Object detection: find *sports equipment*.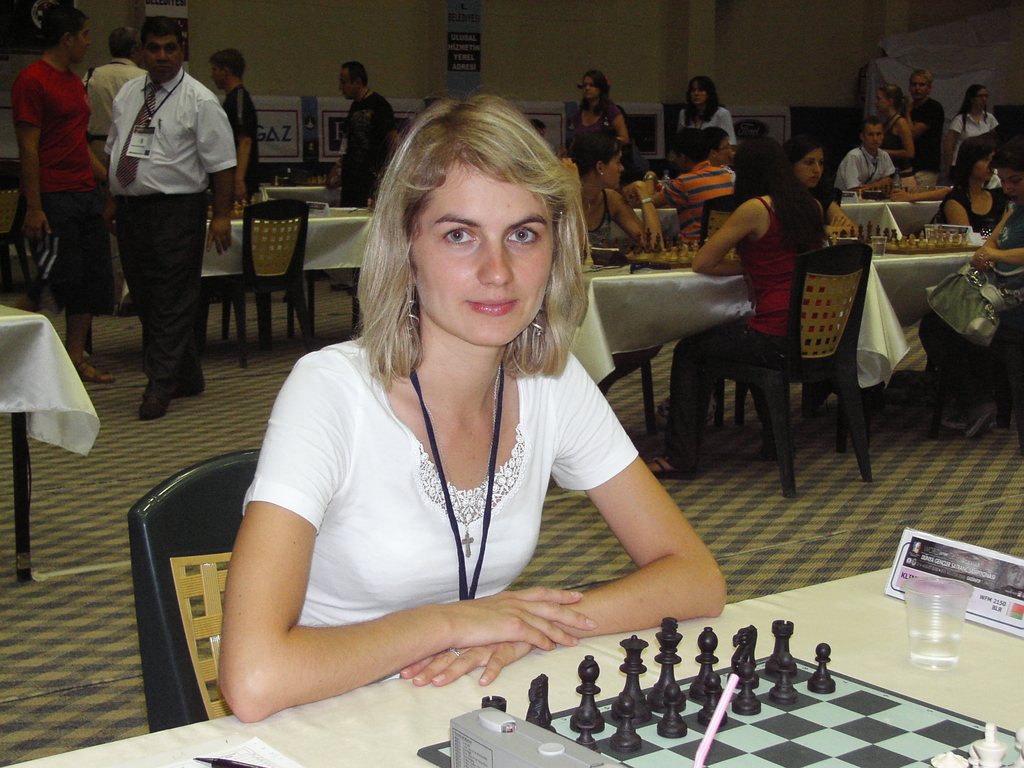
Rect(417, 653, 1023, 767).
